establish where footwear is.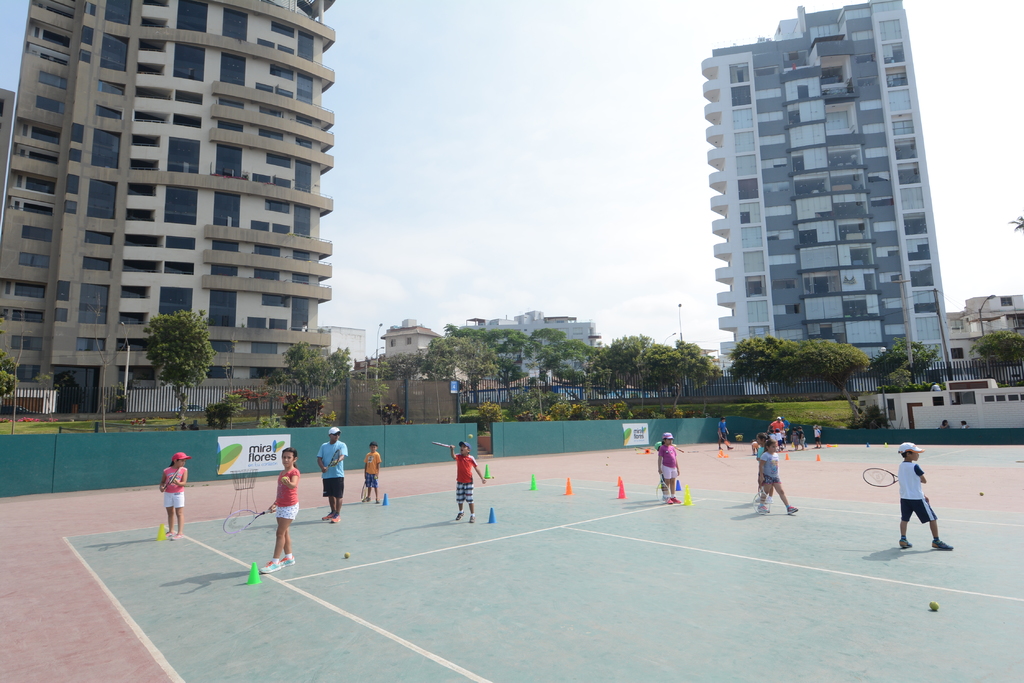
Established at 769/494/774/499.
